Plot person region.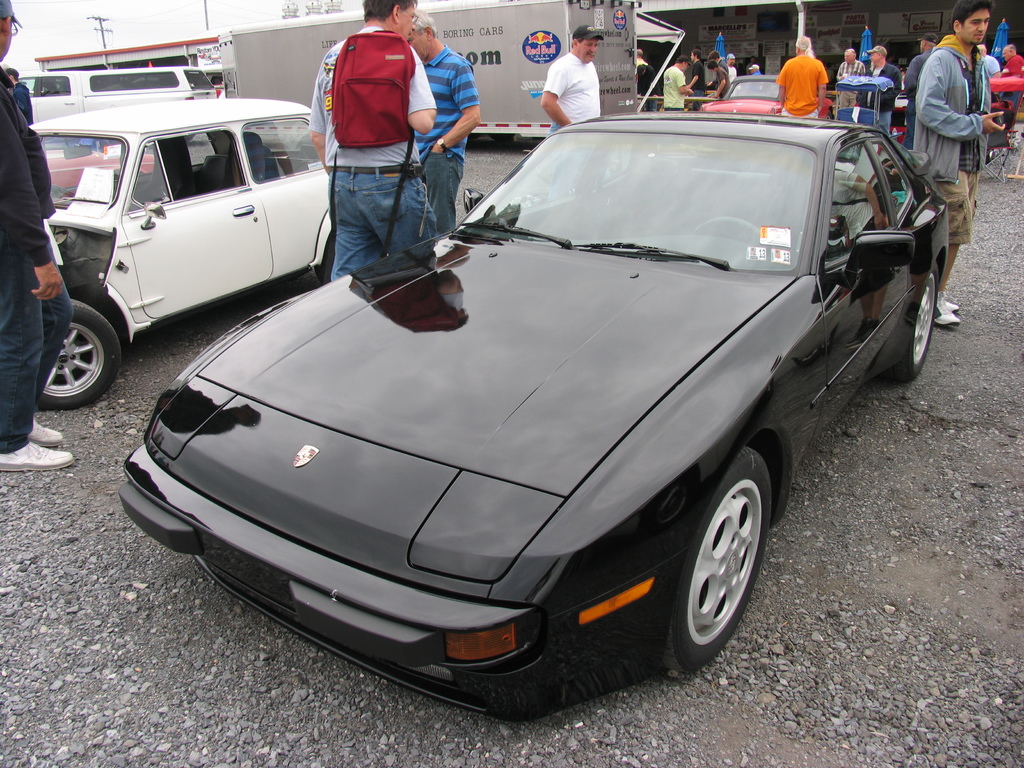
Plotted at bbox(664, 59, 689, 110).
